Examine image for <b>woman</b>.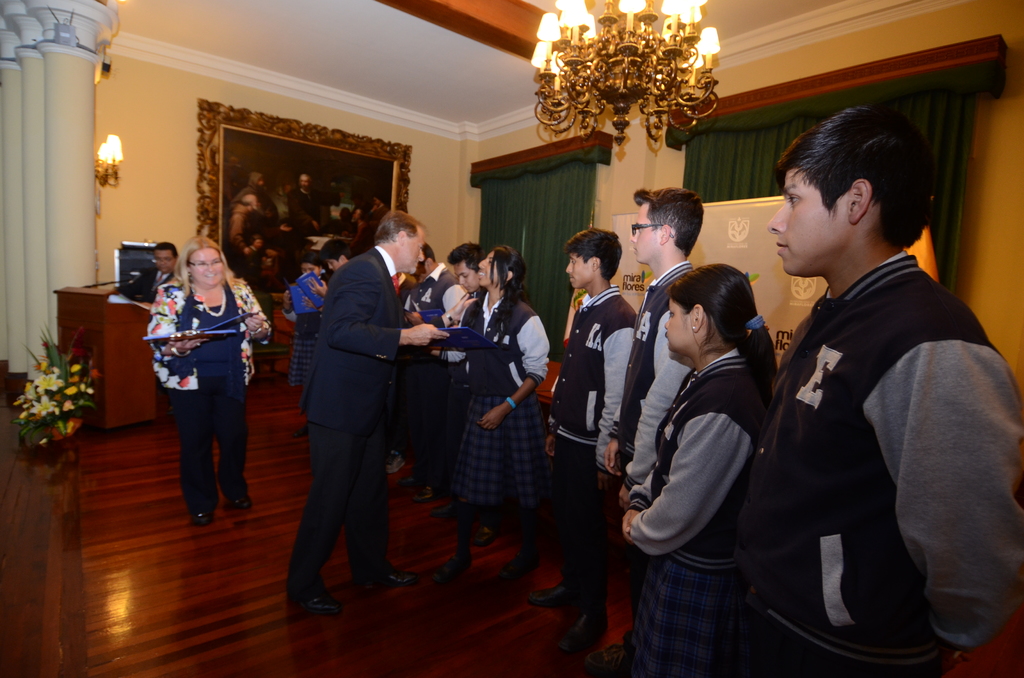
Examination result: {"x1": 277, "y1": 251, "x2": 332, "y2": 439}.
